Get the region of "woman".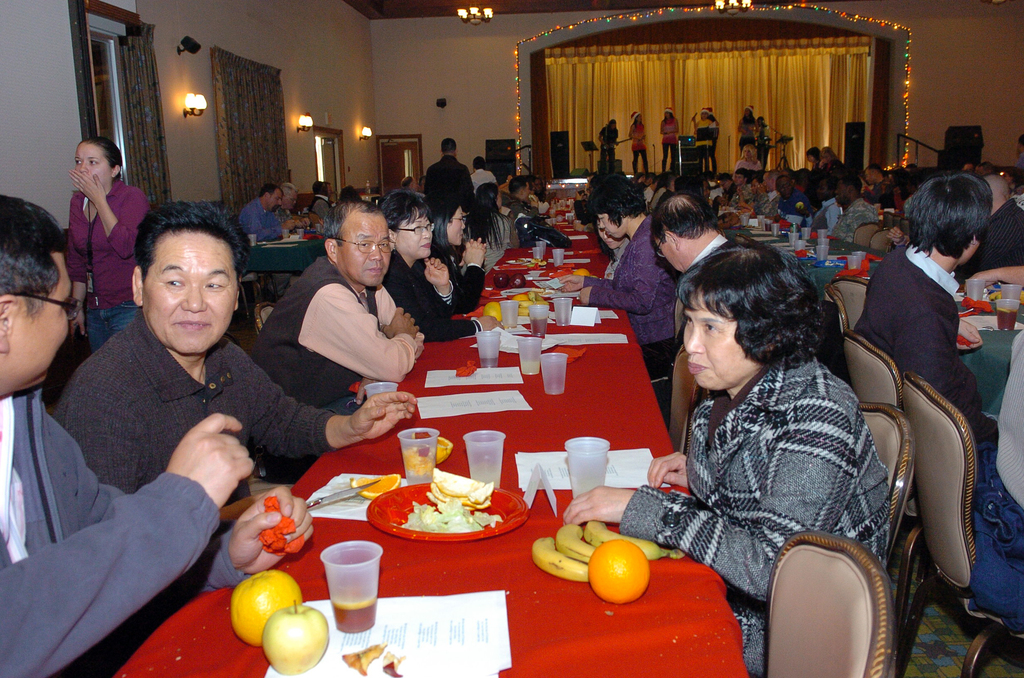
430/188/492/325.
